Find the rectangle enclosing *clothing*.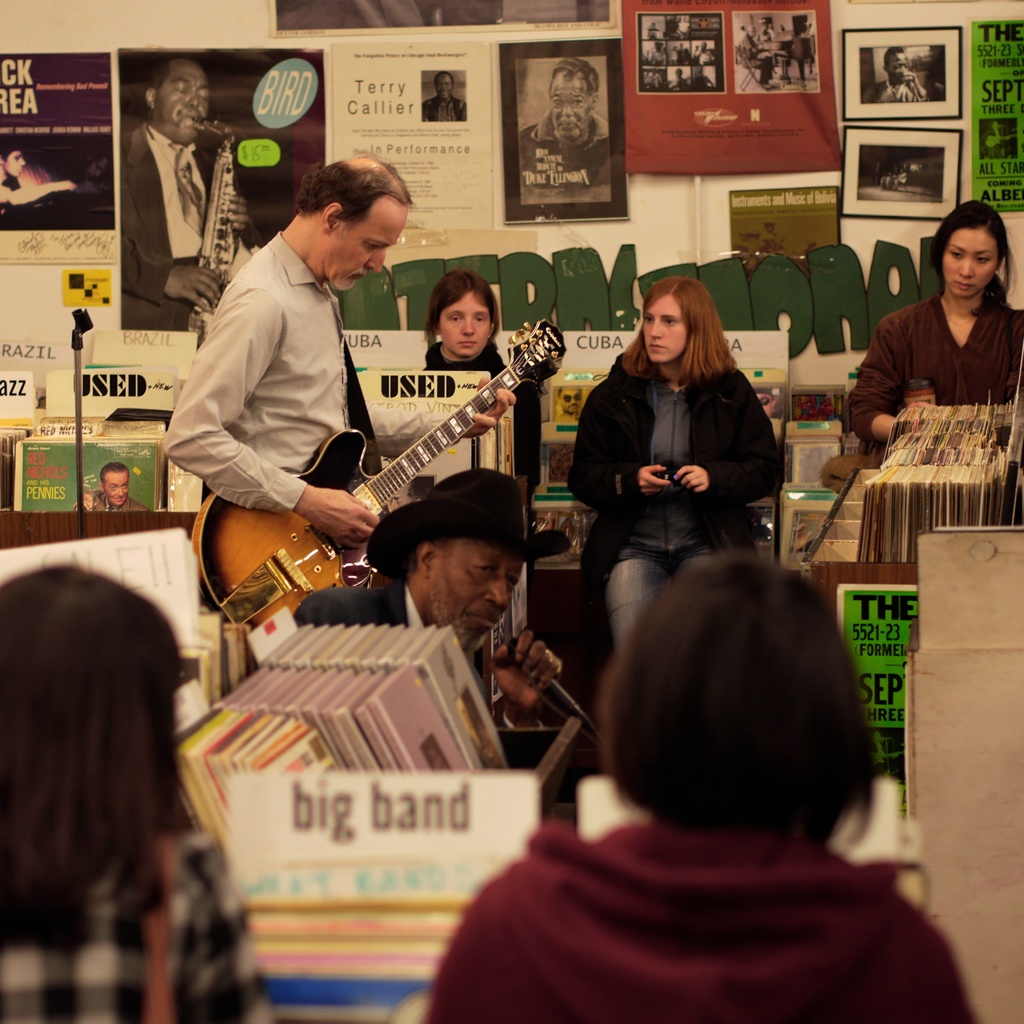
<bbox>571, 356, 783, 655</bbox>.
